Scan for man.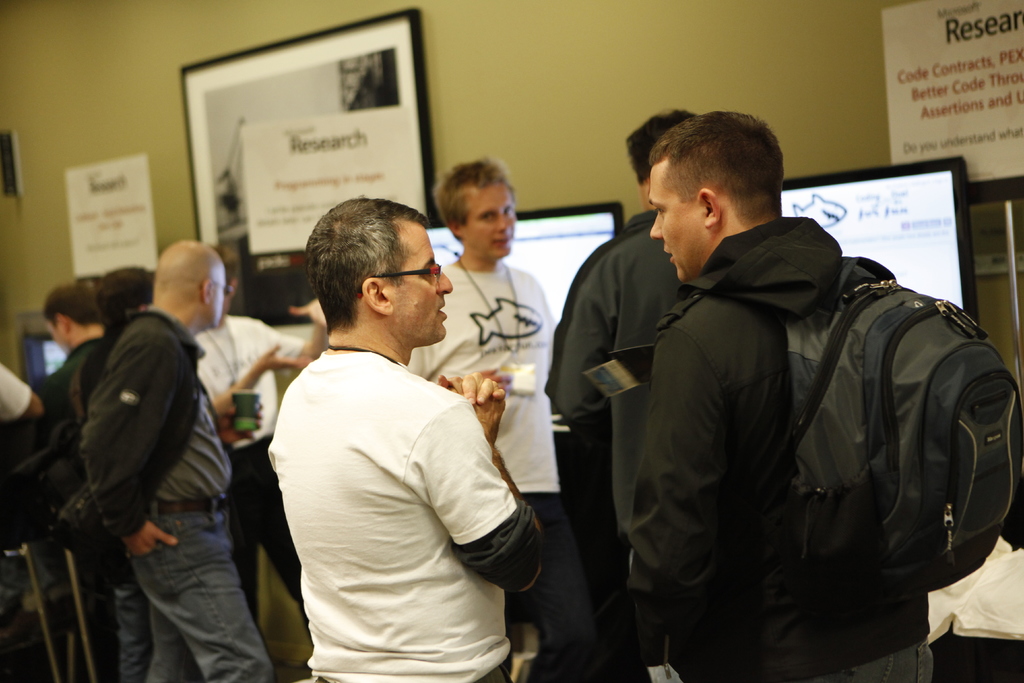
Scan result: 81 240 279 682.
